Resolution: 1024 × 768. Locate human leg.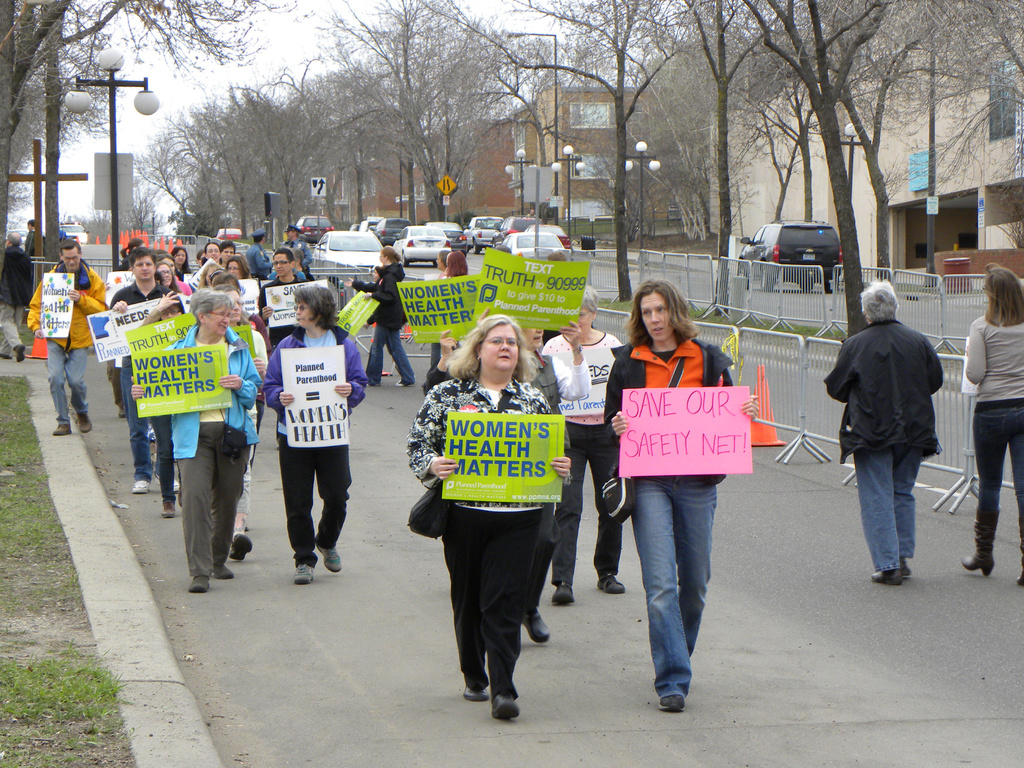
310,444,354,575.
